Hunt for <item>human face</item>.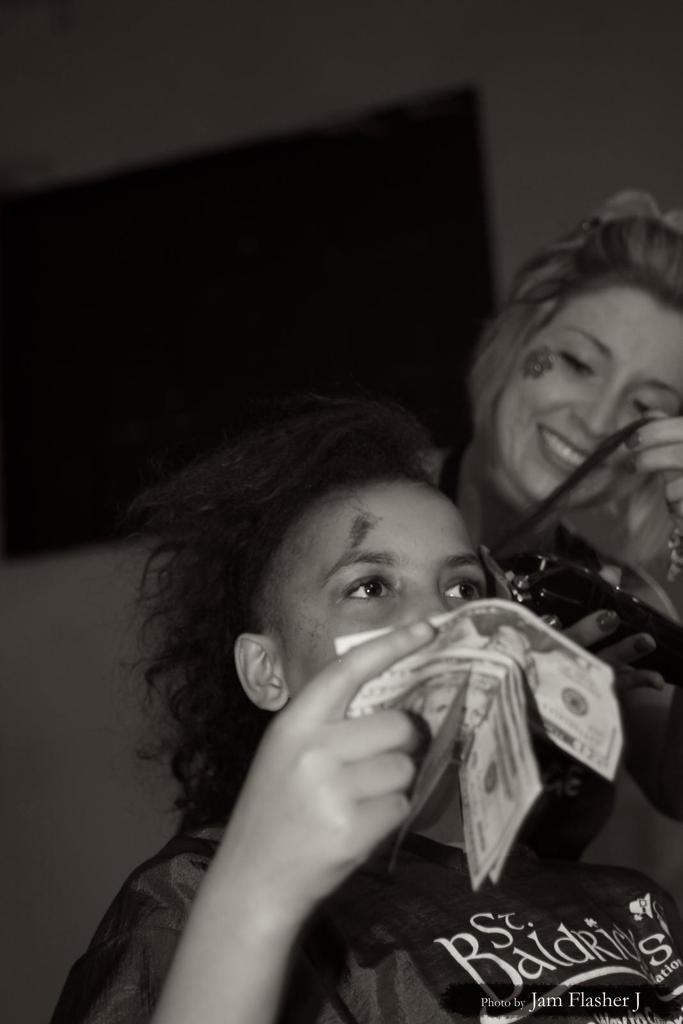
Hunted down at [421,686,453,739].
